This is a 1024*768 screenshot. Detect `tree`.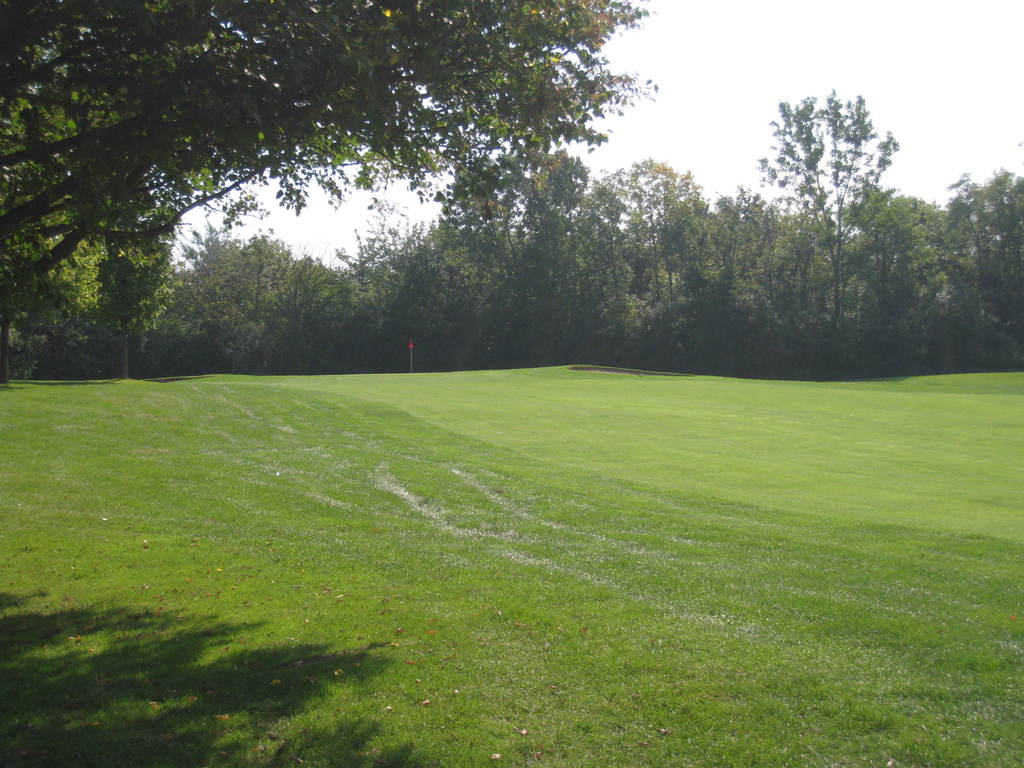
box=[406, 147, 556, 369].
